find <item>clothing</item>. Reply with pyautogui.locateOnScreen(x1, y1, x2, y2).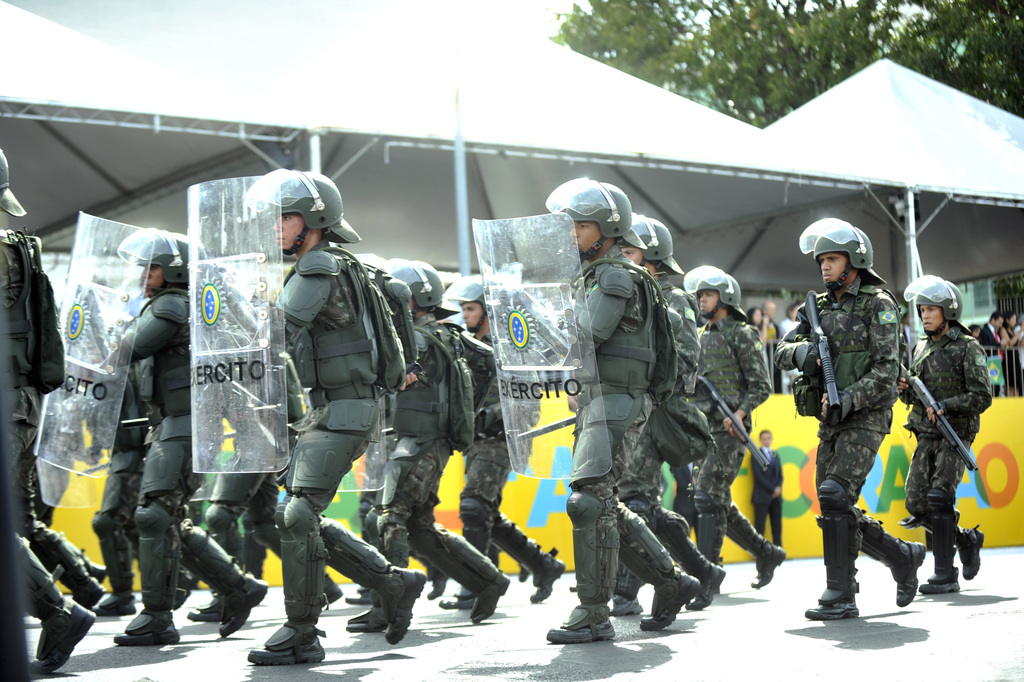
pyautogui.locateOnScreen(770, 274, 902, 512).
